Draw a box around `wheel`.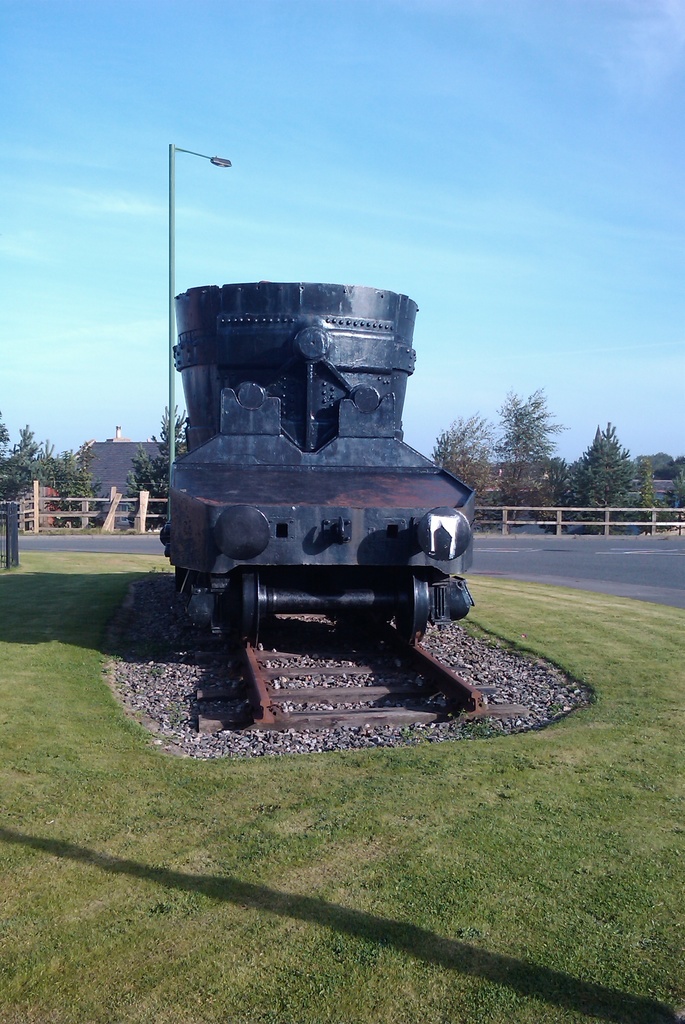
pyautogui.locateOnScreen(397, 570, 428, 647).
